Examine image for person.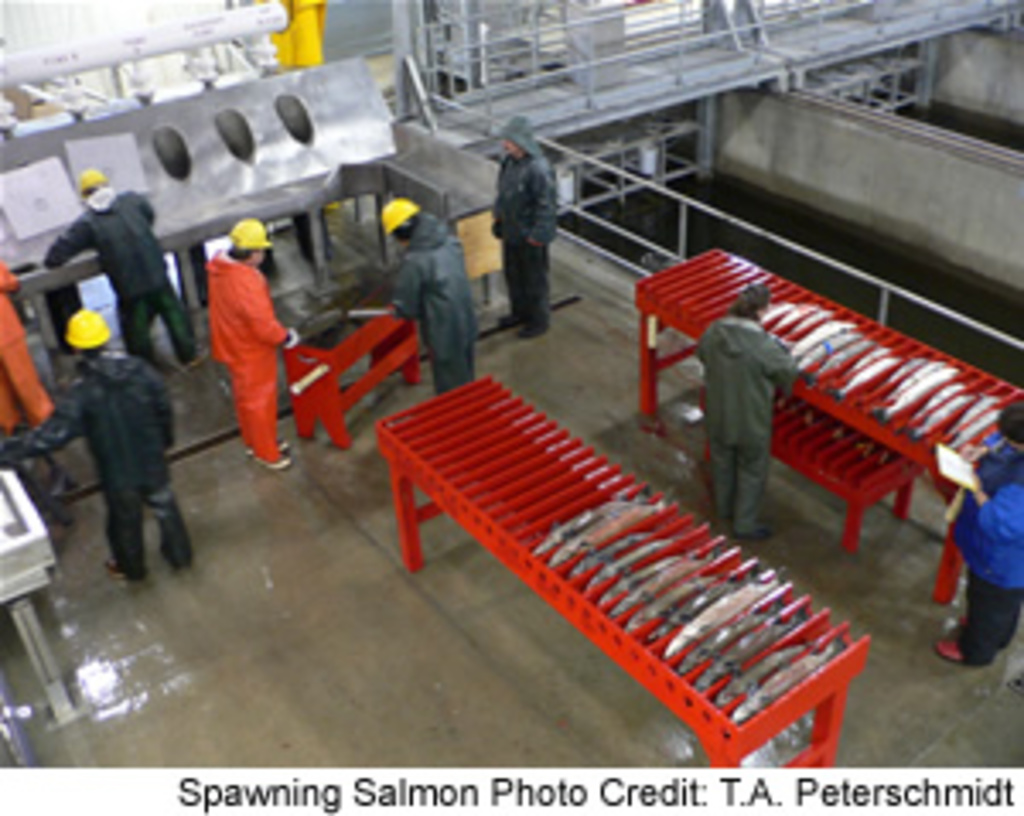
Examination result: <box>939,406,1021,673</box>.
